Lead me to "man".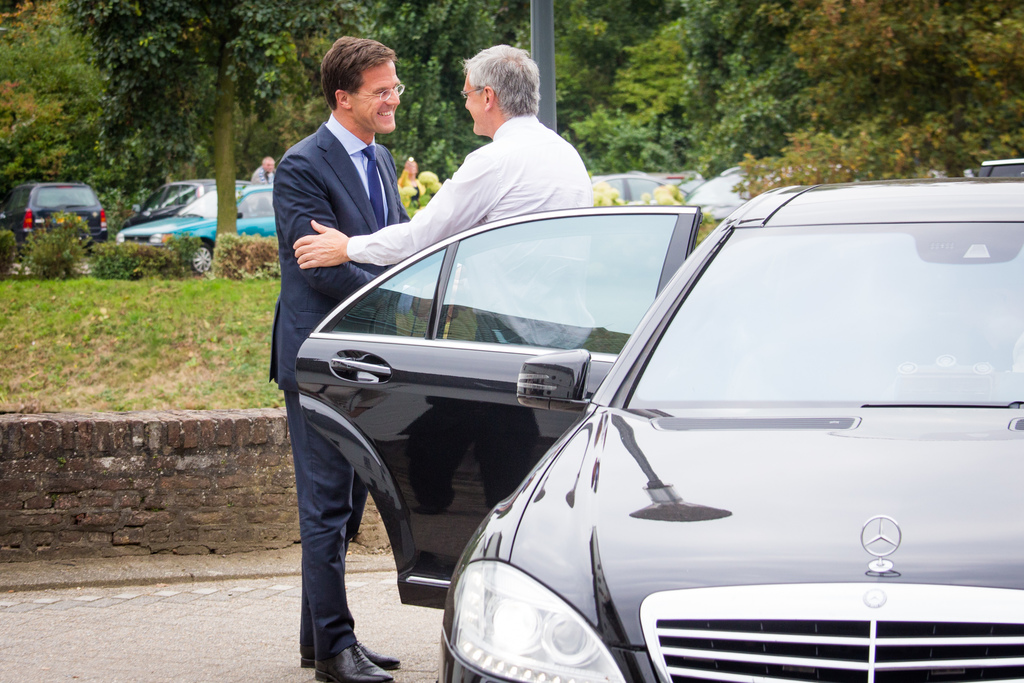
Lead to {"x1": 269, "y1": 36, "x2": 417, "y2": 682}.
